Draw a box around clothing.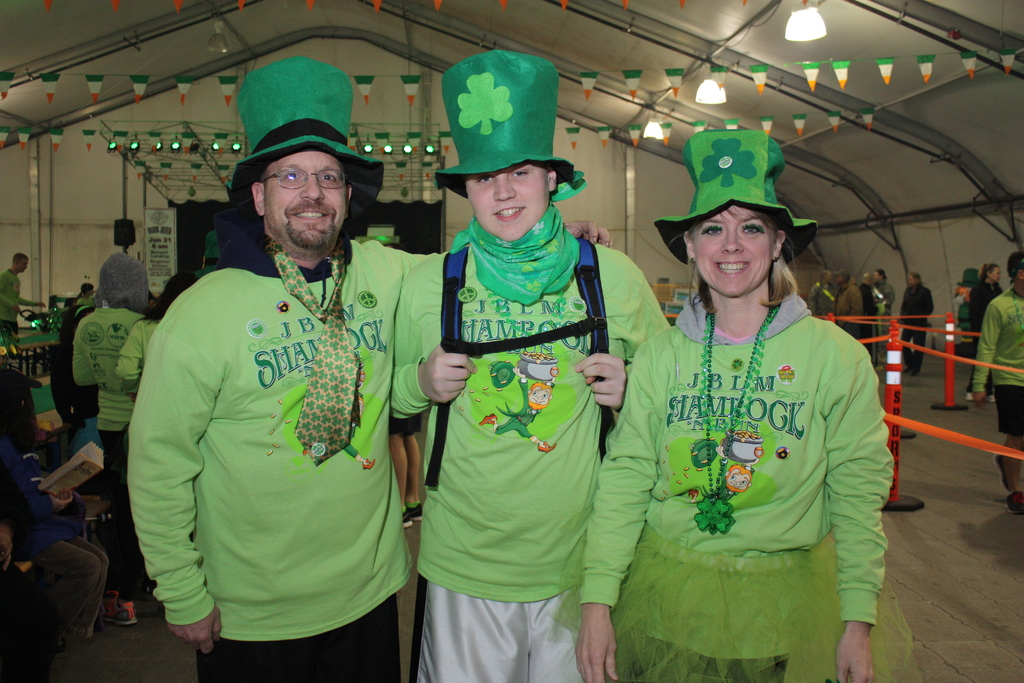
x1=804, y1=279, x2=901, y2=357.
